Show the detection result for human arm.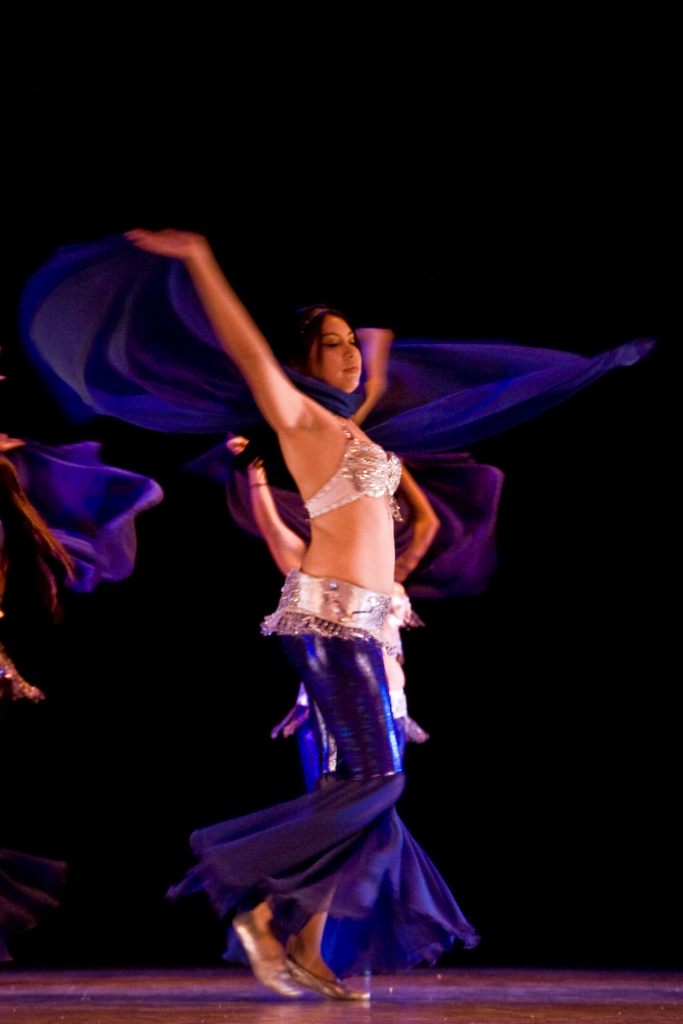
region(357, 334, 395, 426).
